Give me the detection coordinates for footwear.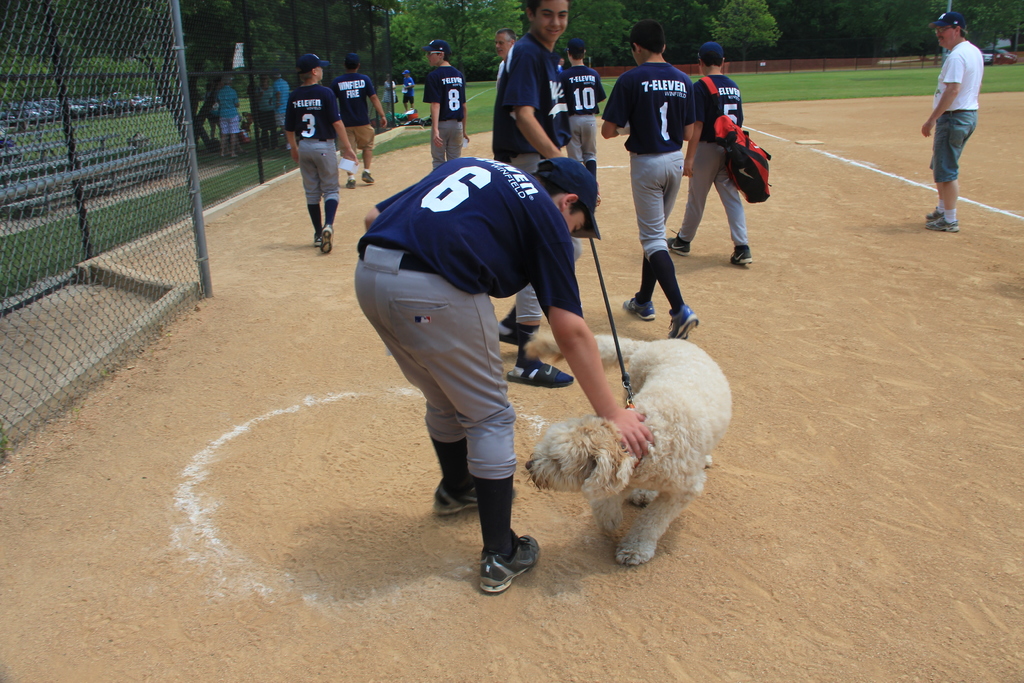
box(362, 173, 376, 185).
